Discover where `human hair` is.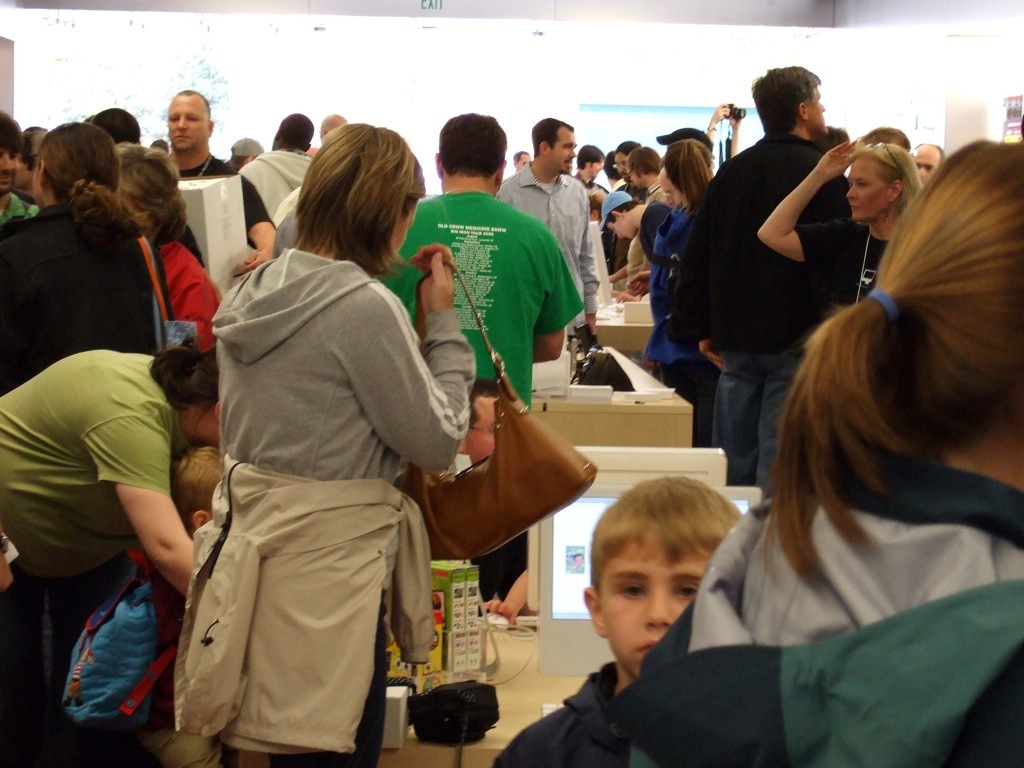
Discovered at [620, 139, 637, 152].
